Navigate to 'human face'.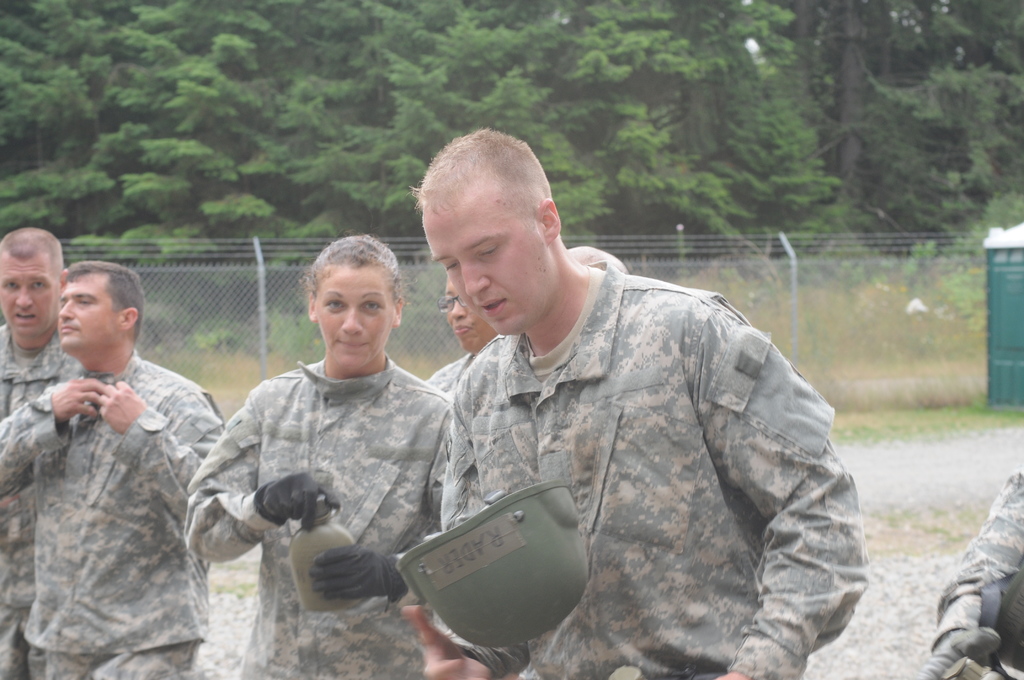
Navigation target: 420, 195, 549, 334.
